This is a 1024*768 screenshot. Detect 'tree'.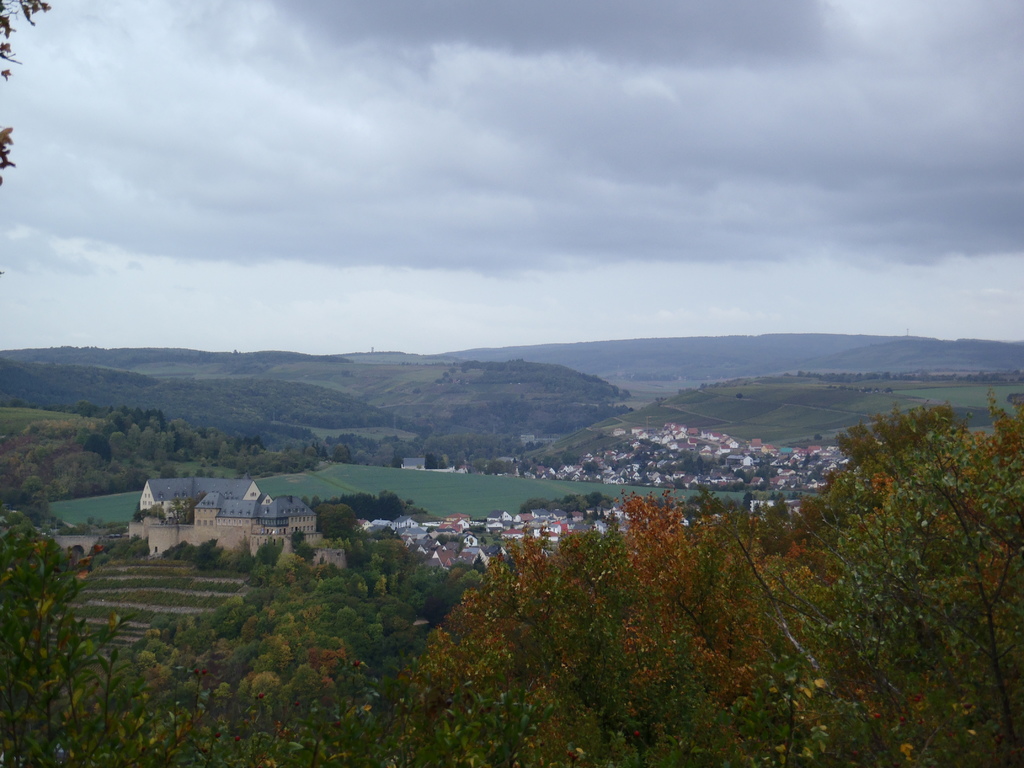
Rect(232, 537, 250, 573).
